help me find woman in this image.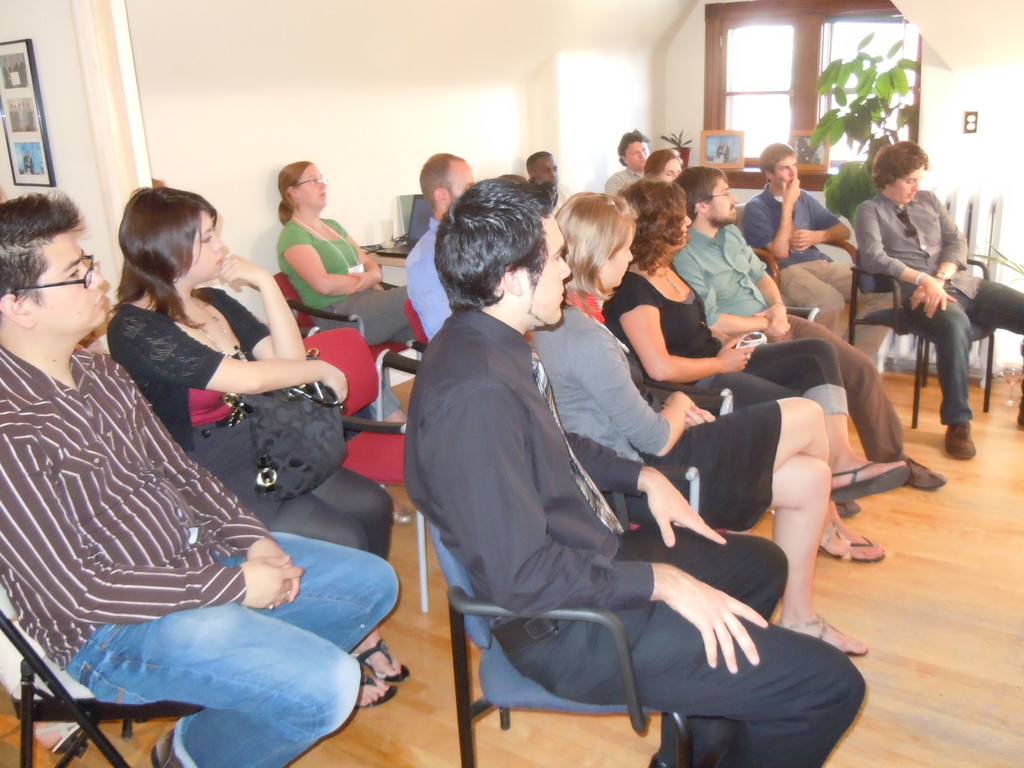
Found it: x1=271 y1=154 x2=424 y2=389.
